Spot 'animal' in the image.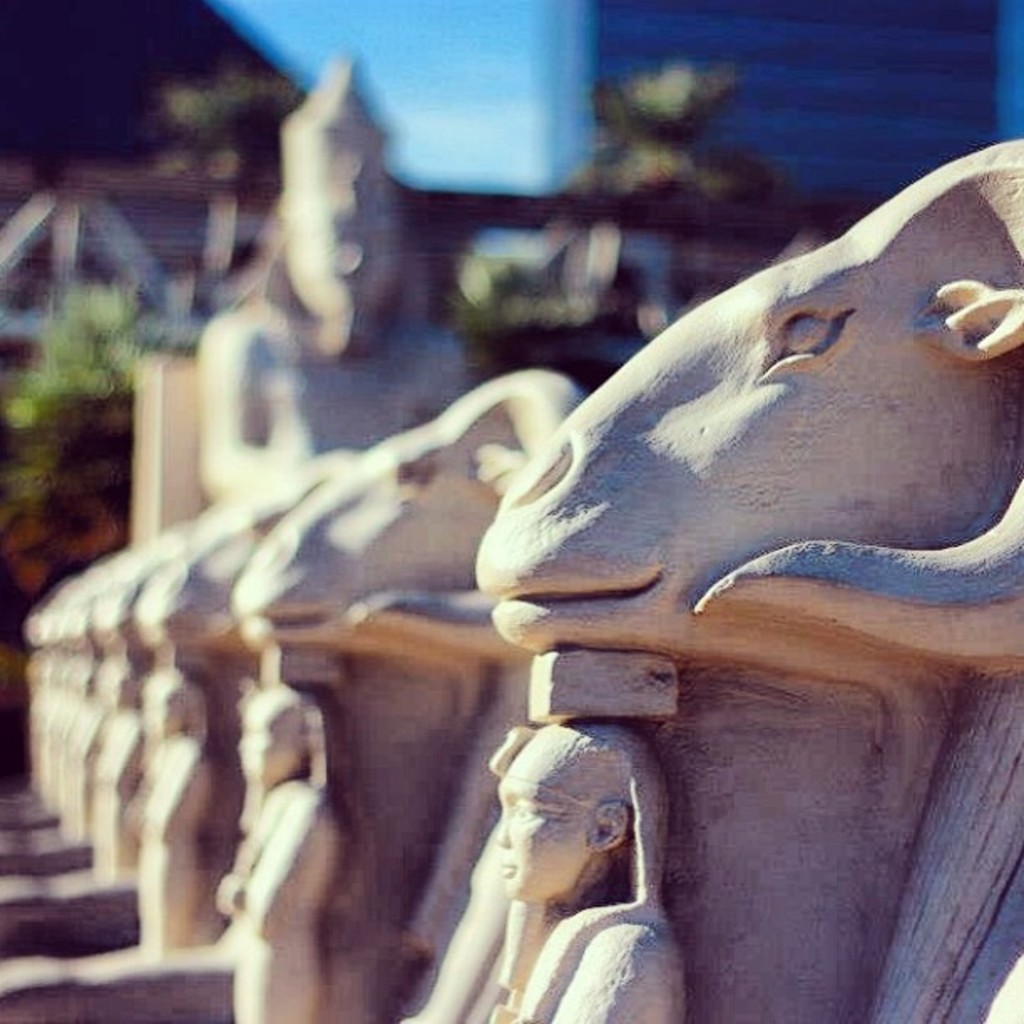
'animal' found at Rect(23, 137, 1022, 1022).
